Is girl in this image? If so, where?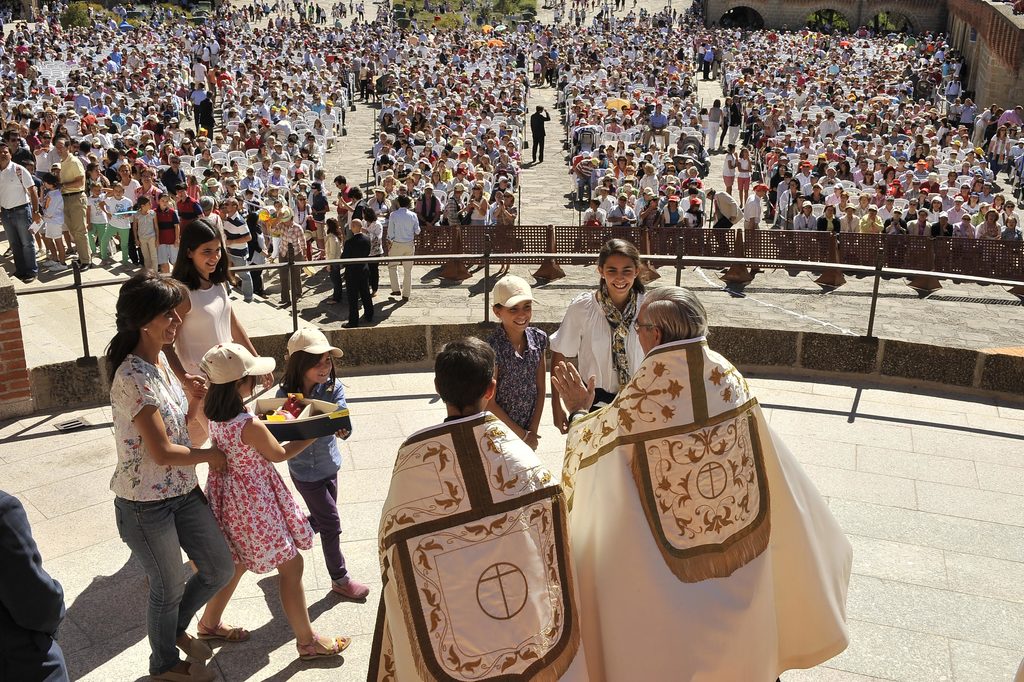
Yes, at <box>268,329,366,595</box>.
